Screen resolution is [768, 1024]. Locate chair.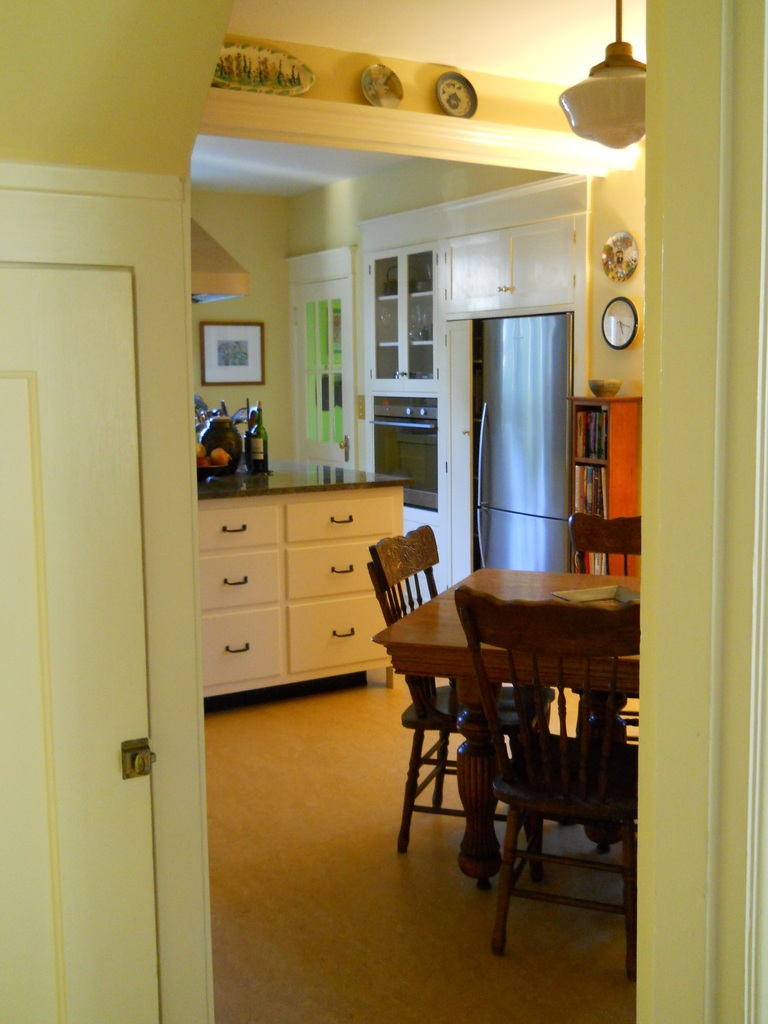
left=363, top=527, right=561, bottom=852.
